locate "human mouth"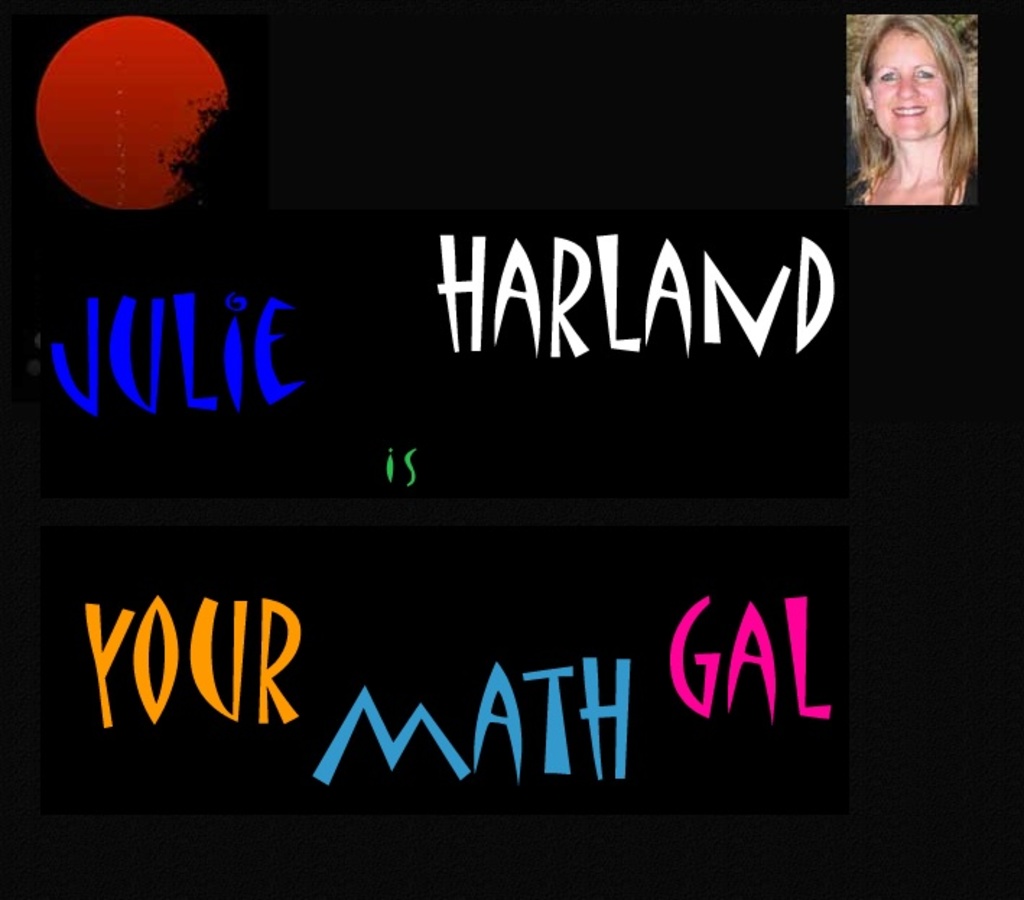
BBox(894, 104, 929, 117)
